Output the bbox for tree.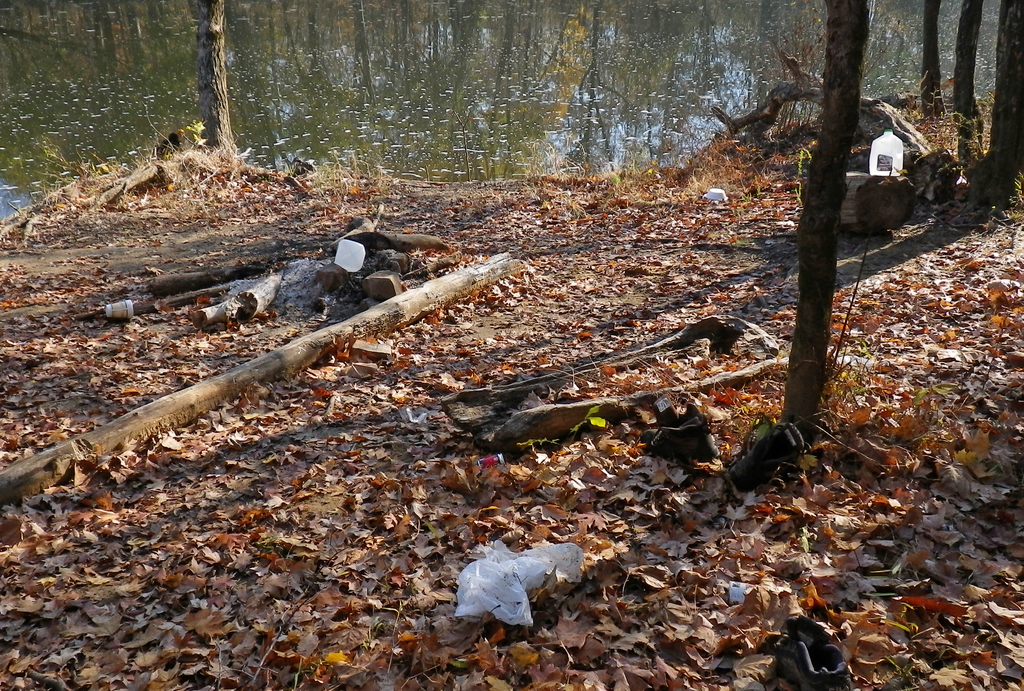
locate(184, 0, 252, 178).
